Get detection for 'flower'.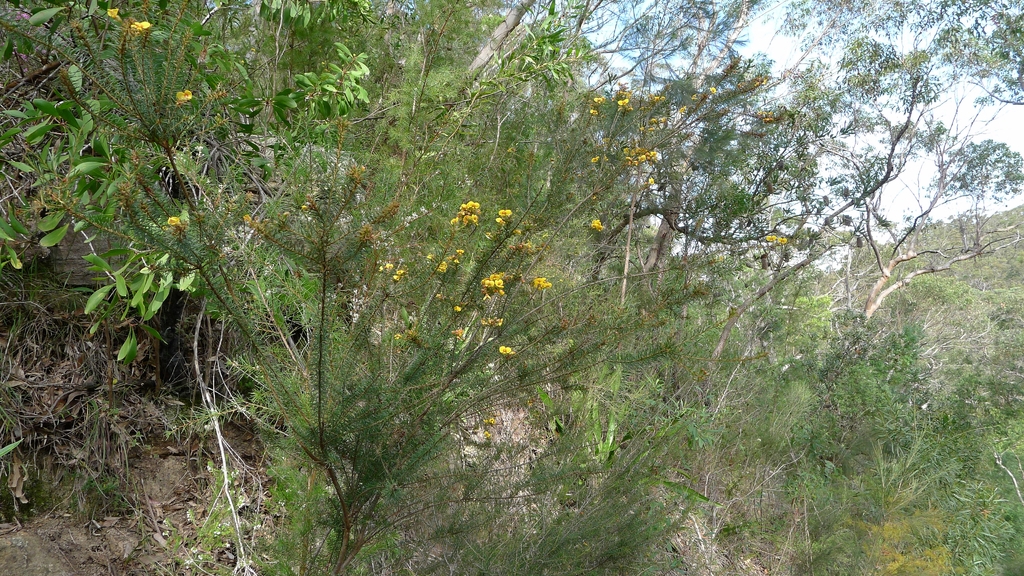
Detection: <region>244, 214, 261, 225</region>.
